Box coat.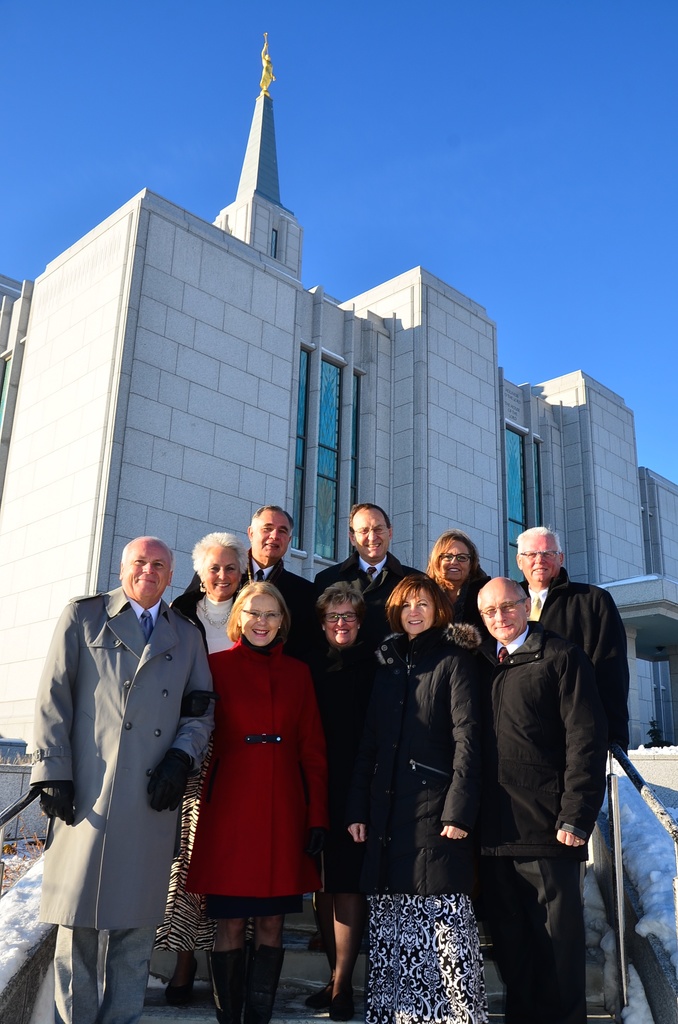
BBox(242, 561, 318, 662).
